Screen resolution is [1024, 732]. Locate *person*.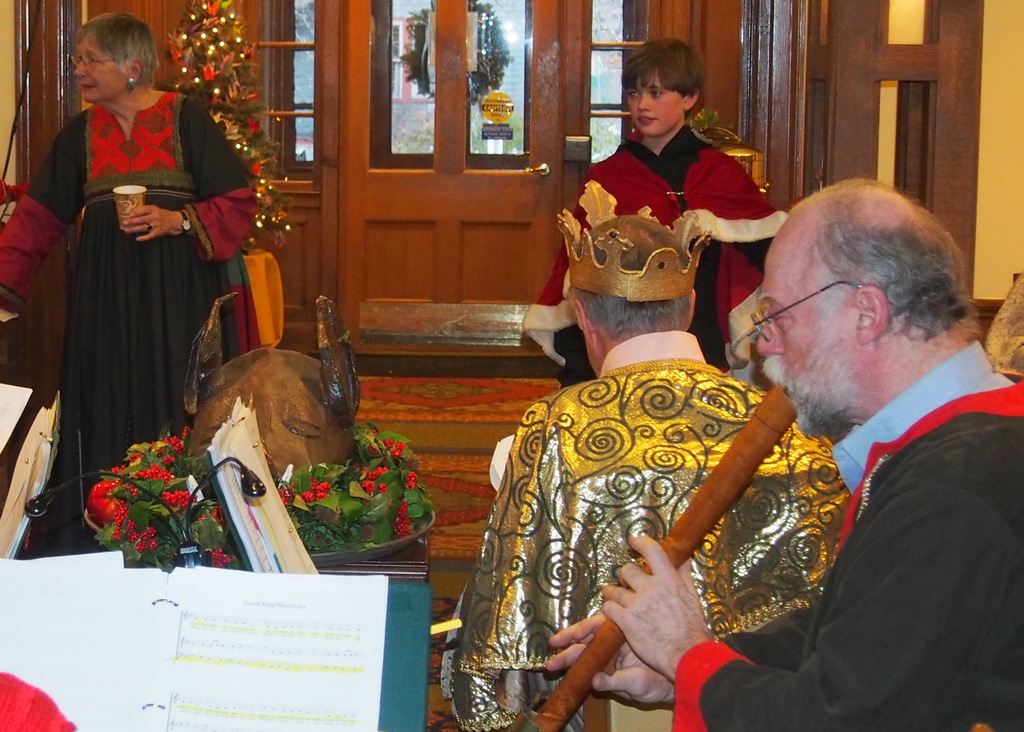
[left=520, top=35, right=793, bottom=388].
